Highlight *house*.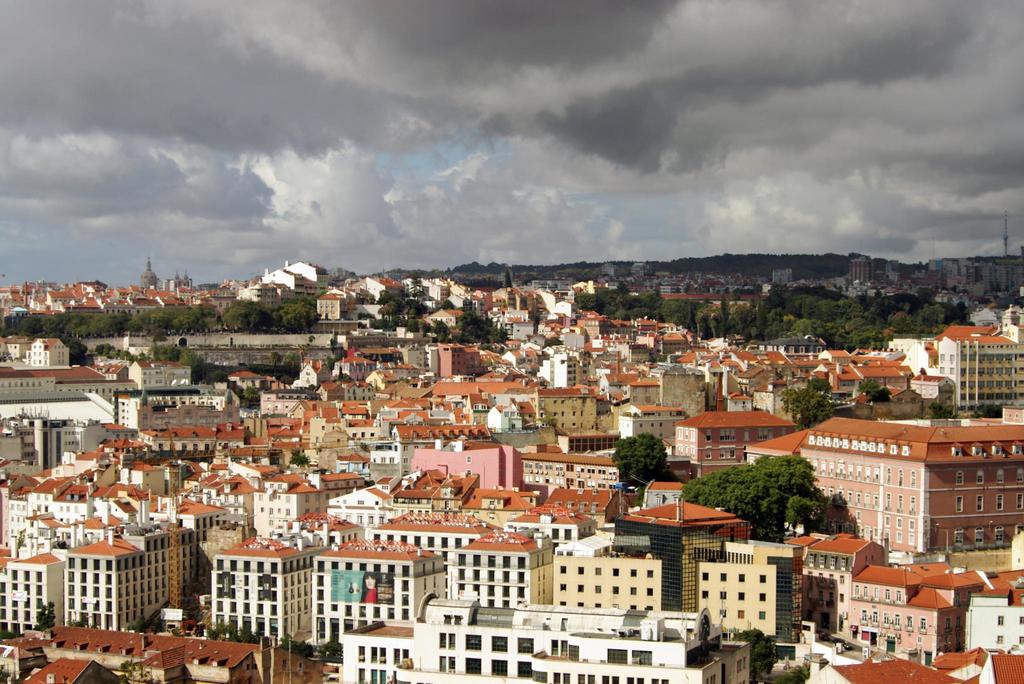
Highlighted region: select_region(519, 451, 635, 509).
